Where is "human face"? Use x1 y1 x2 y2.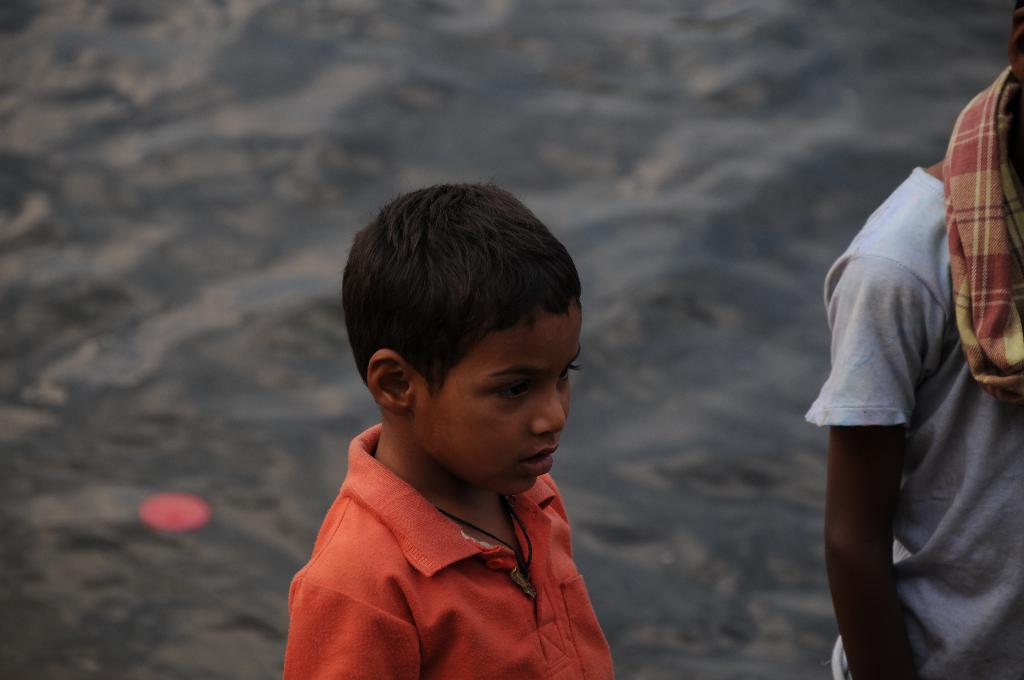
367 254 589 510.
